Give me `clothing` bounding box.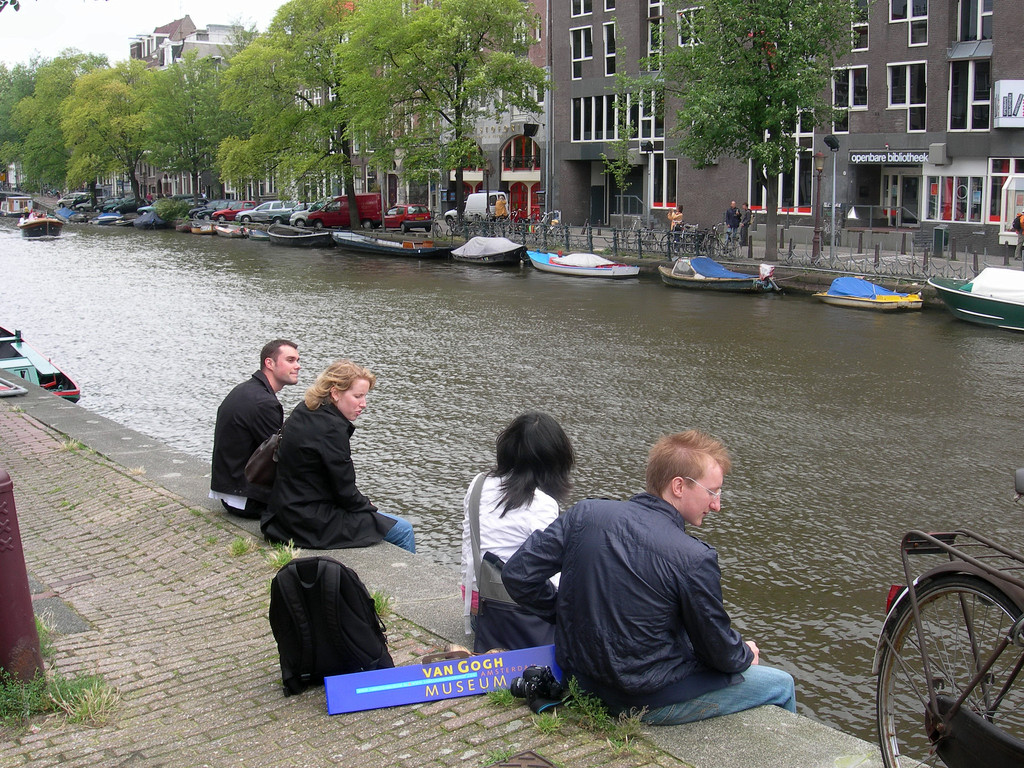
bbox=(532, 449, 781, 728).
